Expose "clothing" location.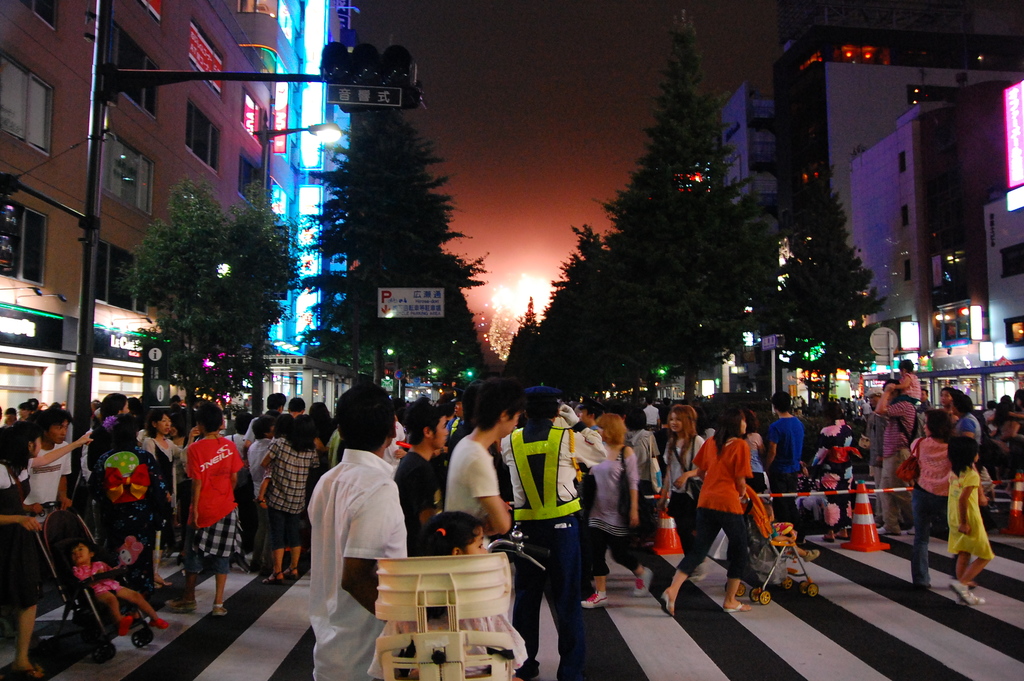
Exposed at (884,400,916,530).
